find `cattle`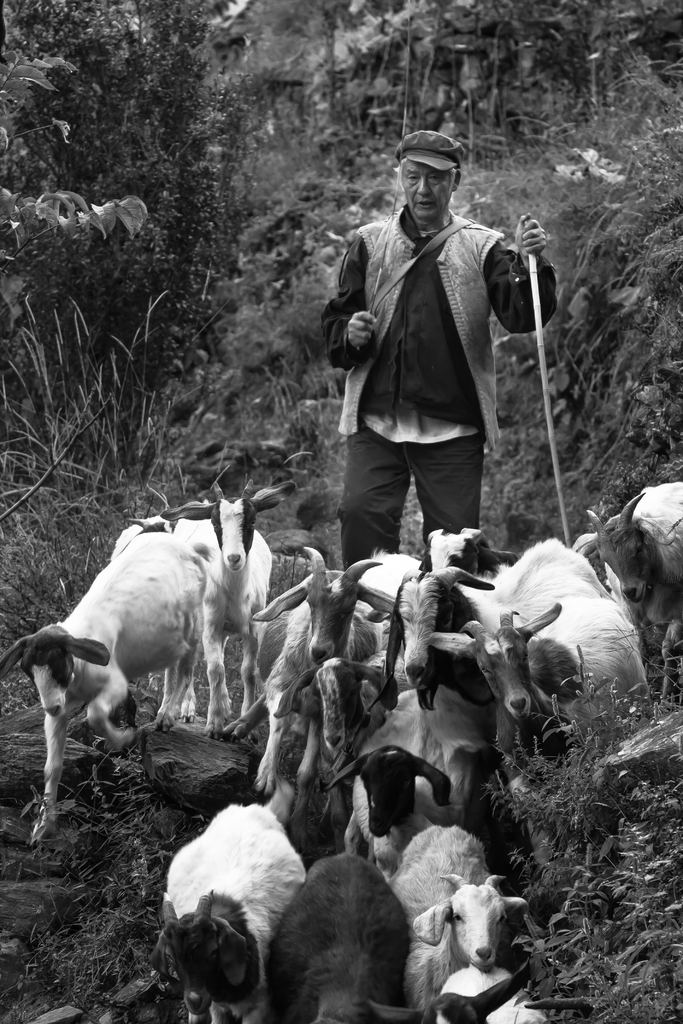
<region>583, 479, 682, 705</region>
